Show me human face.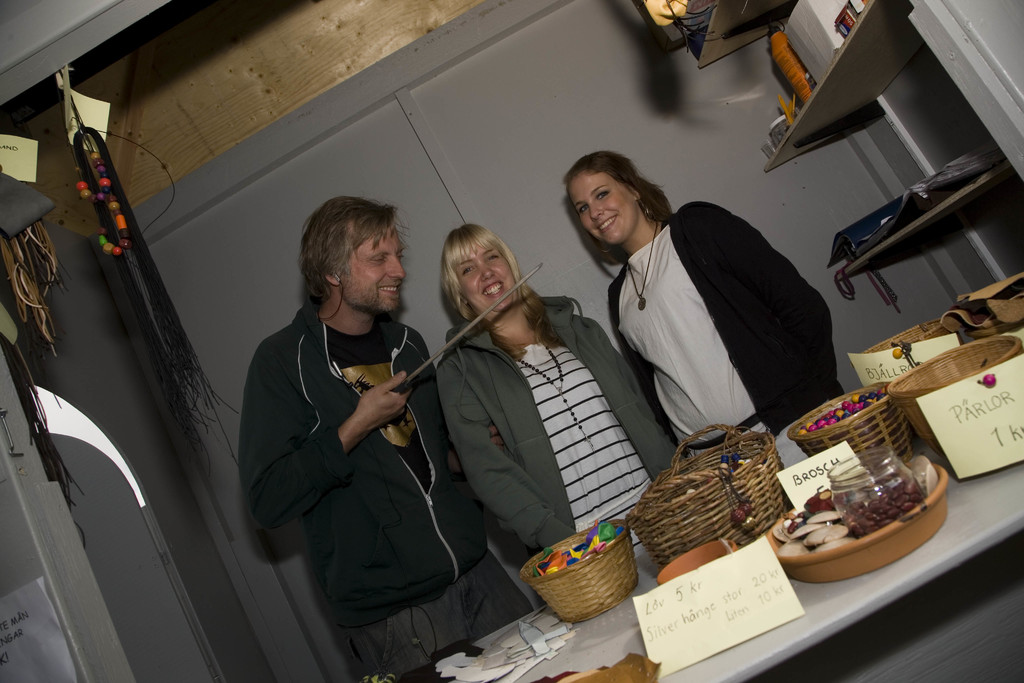
human face is here: bbox(454, 241, 516, 313).
